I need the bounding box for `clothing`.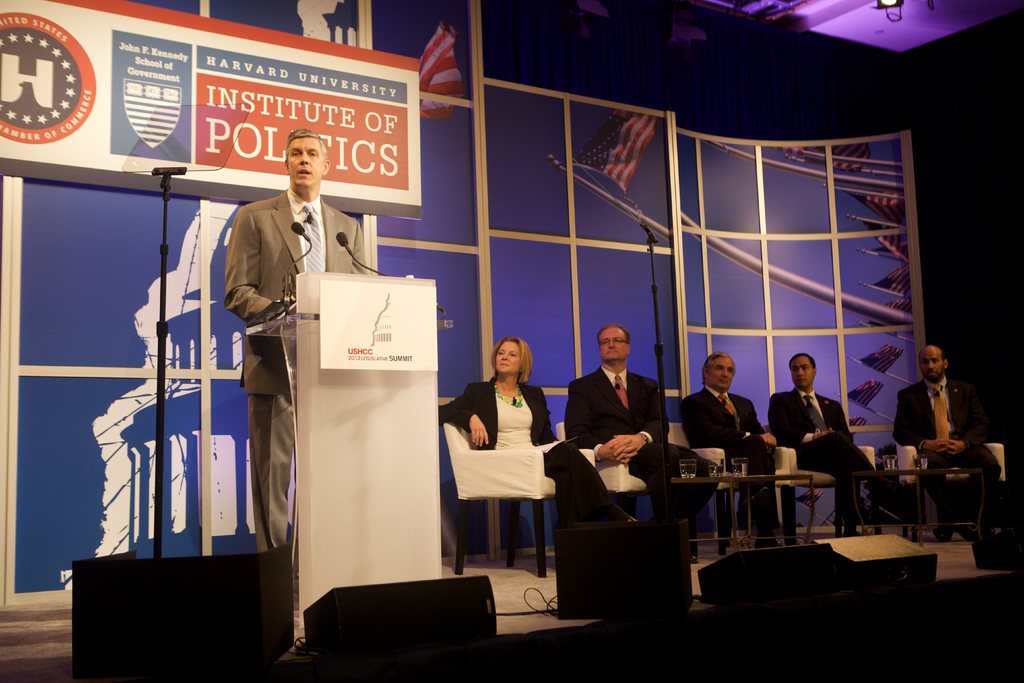
Here it is: <box>222,187,368,553</box>.
